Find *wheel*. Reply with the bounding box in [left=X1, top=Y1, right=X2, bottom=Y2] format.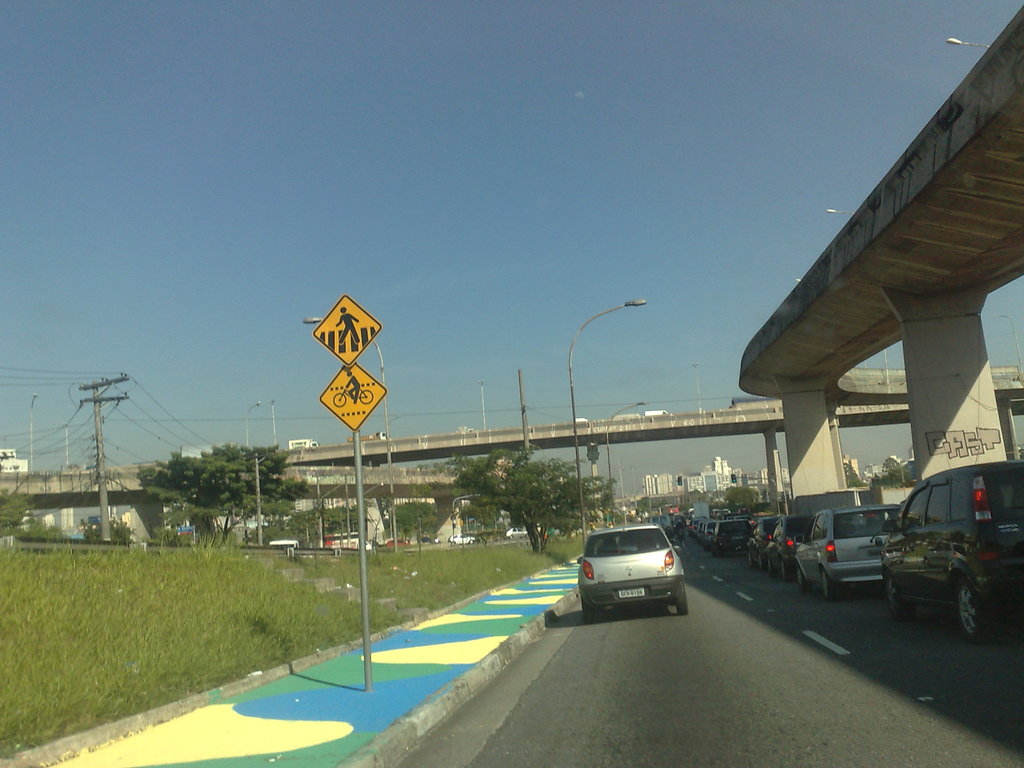
[left=584, top=604, right=596, bottom=620].
